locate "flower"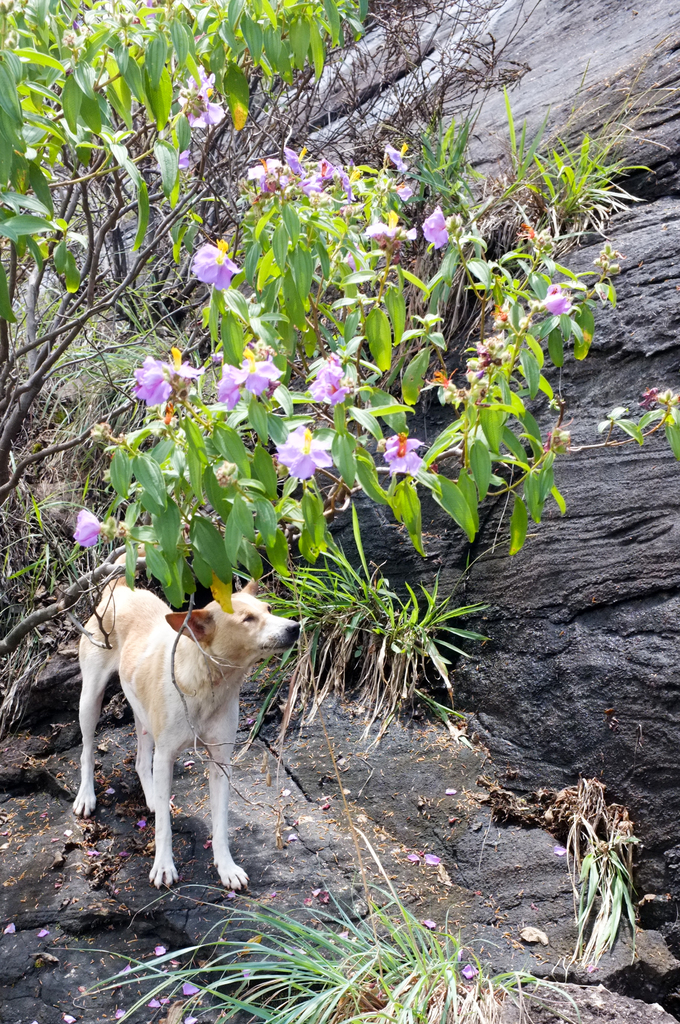
bbox=[132, 348, 204, 405]
